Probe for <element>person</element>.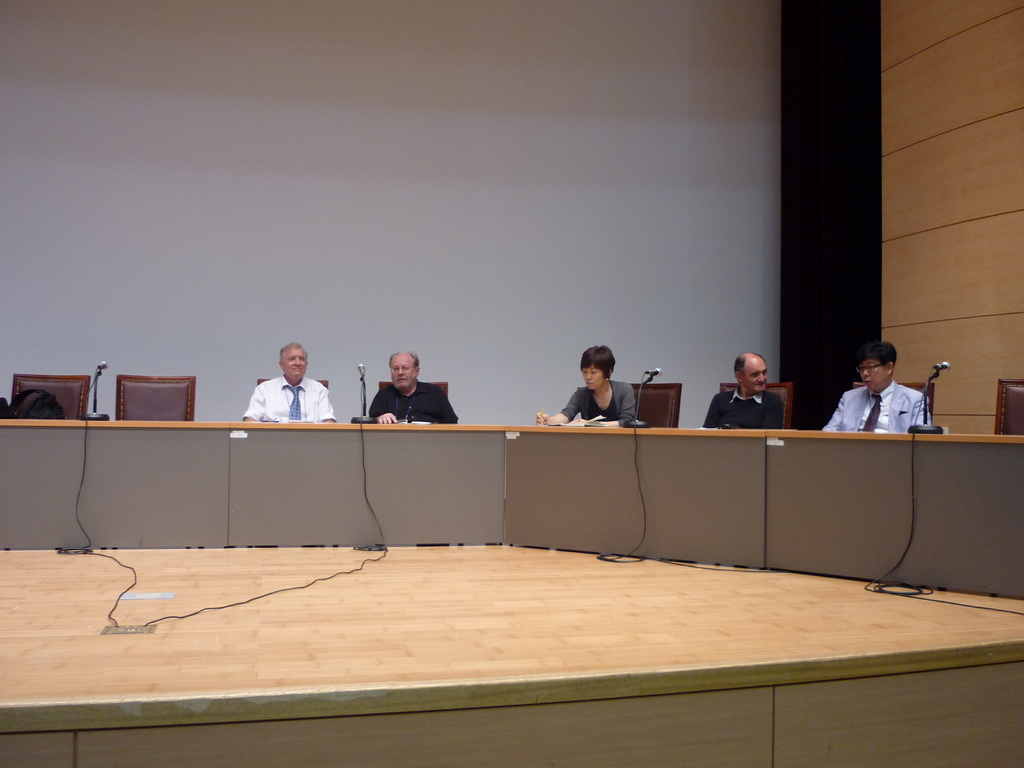
Probe result: [left=826, top=343, right=938, bottom=429].
